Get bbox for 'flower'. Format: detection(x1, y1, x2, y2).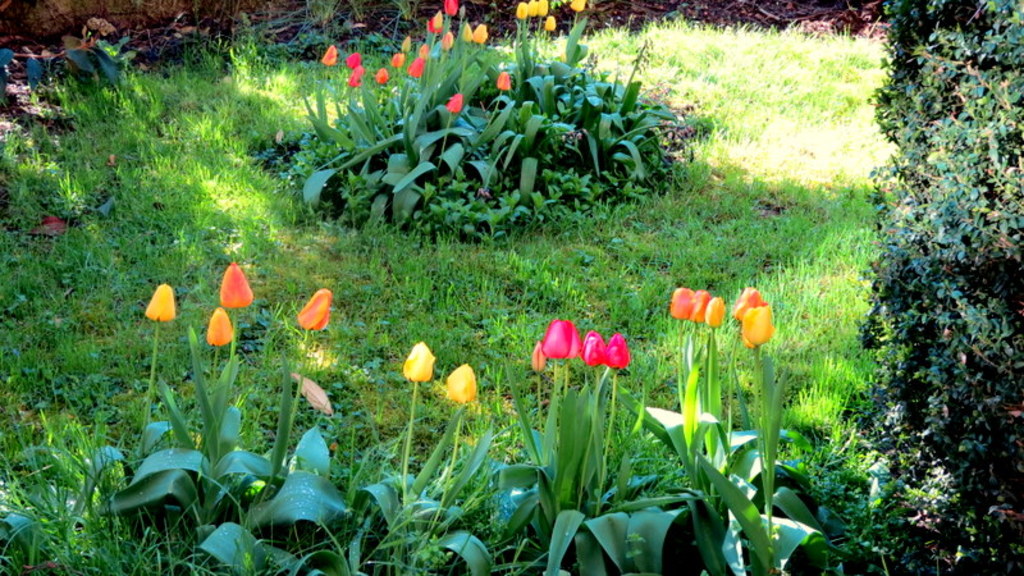
detection(439, 28, 453, 52).
